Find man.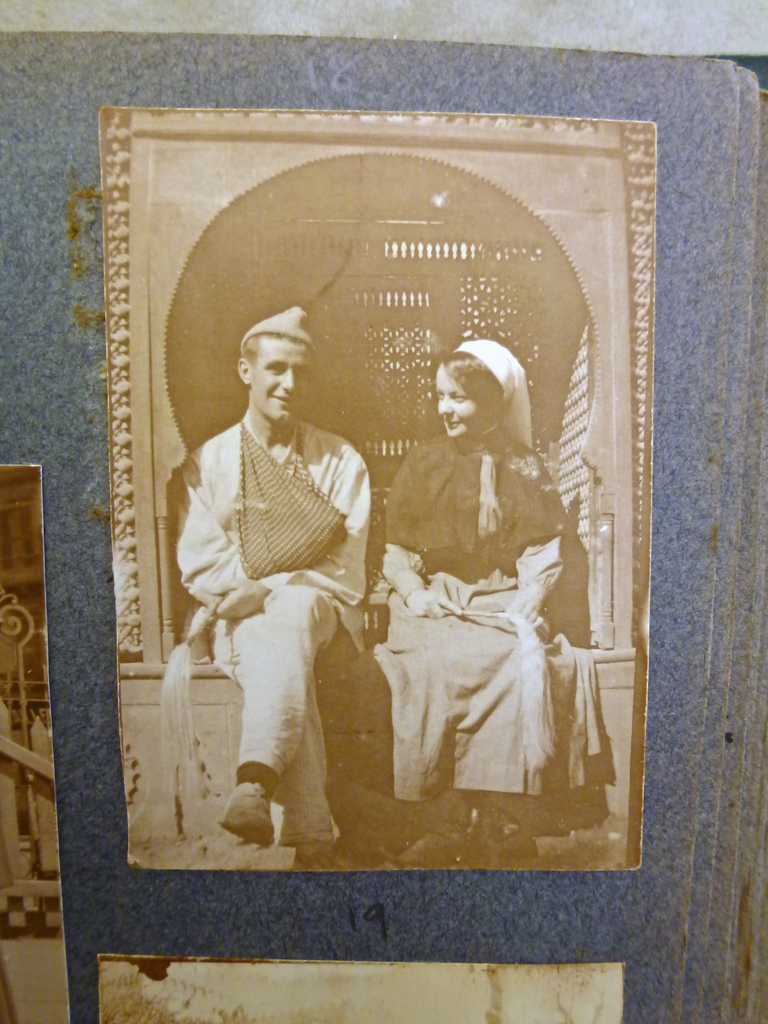
l=166, t=296, r=385, b=875.
